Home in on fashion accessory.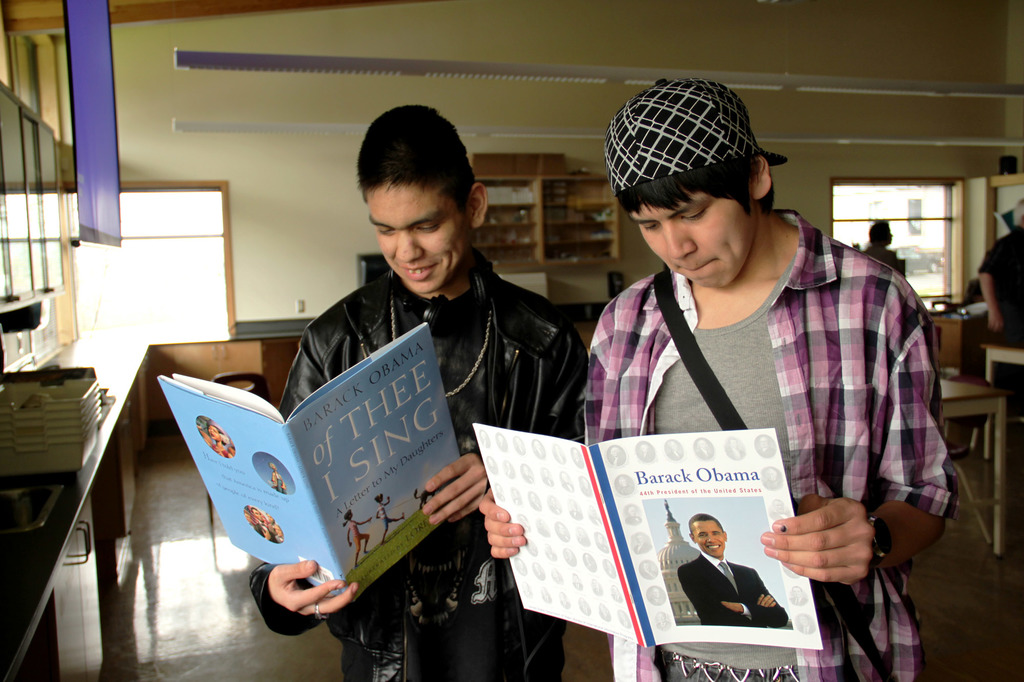
Homed in at select_region(867, 513, 891, 572).
